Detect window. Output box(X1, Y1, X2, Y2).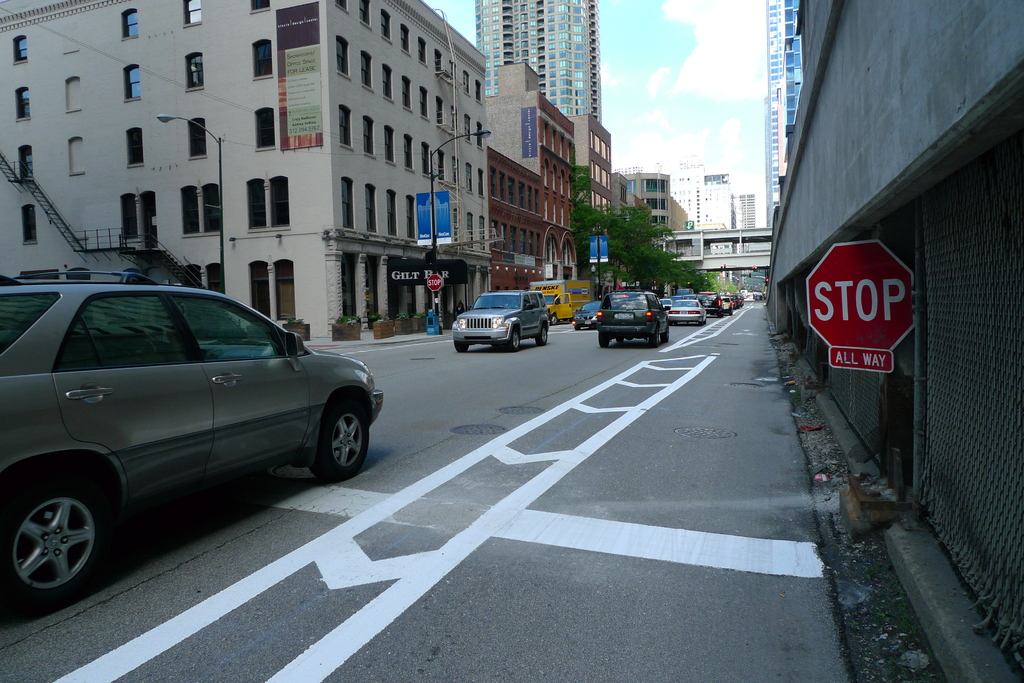
box(278, 261, 300, 321).
